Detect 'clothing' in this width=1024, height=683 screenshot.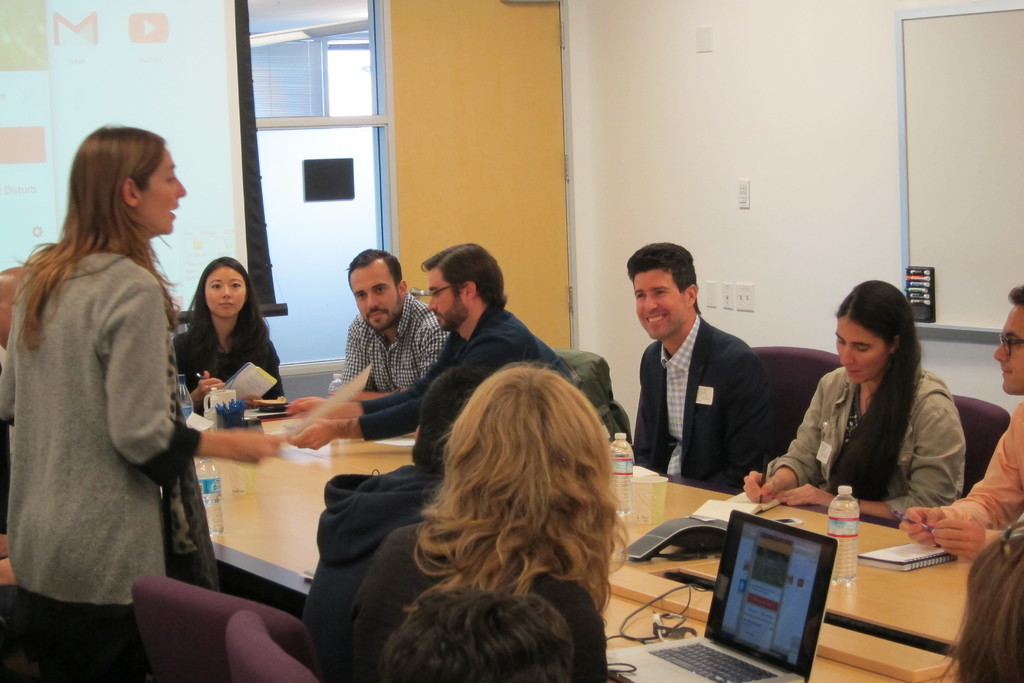
Detection: pyautogui.locateOnScreen(639, 313, 776, 497).
